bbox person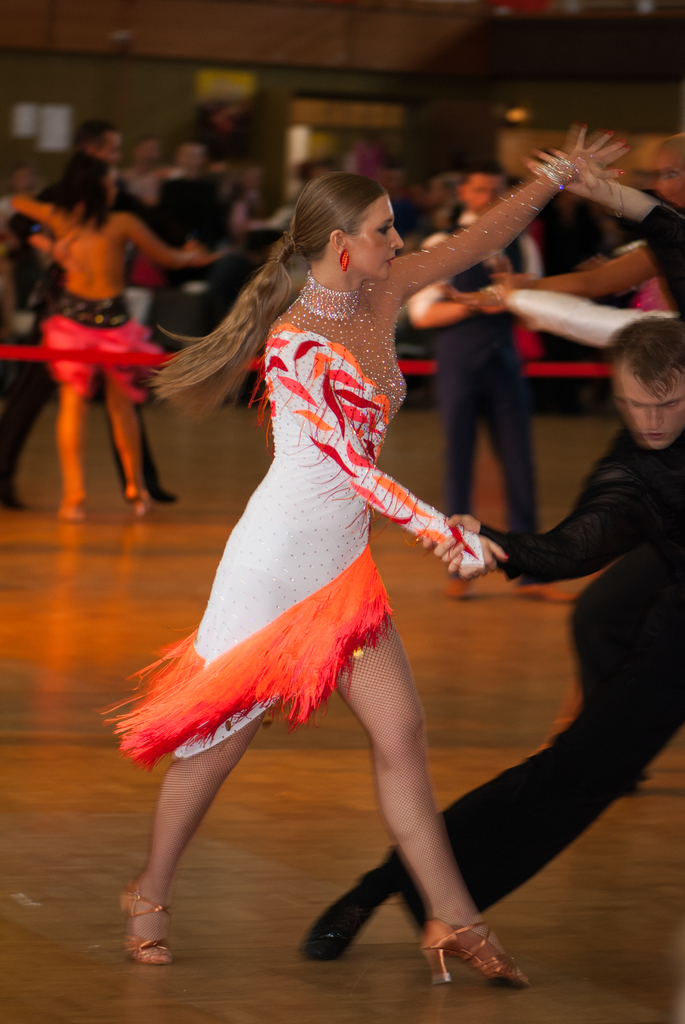
bbox=[301, 319, 682, 958]
